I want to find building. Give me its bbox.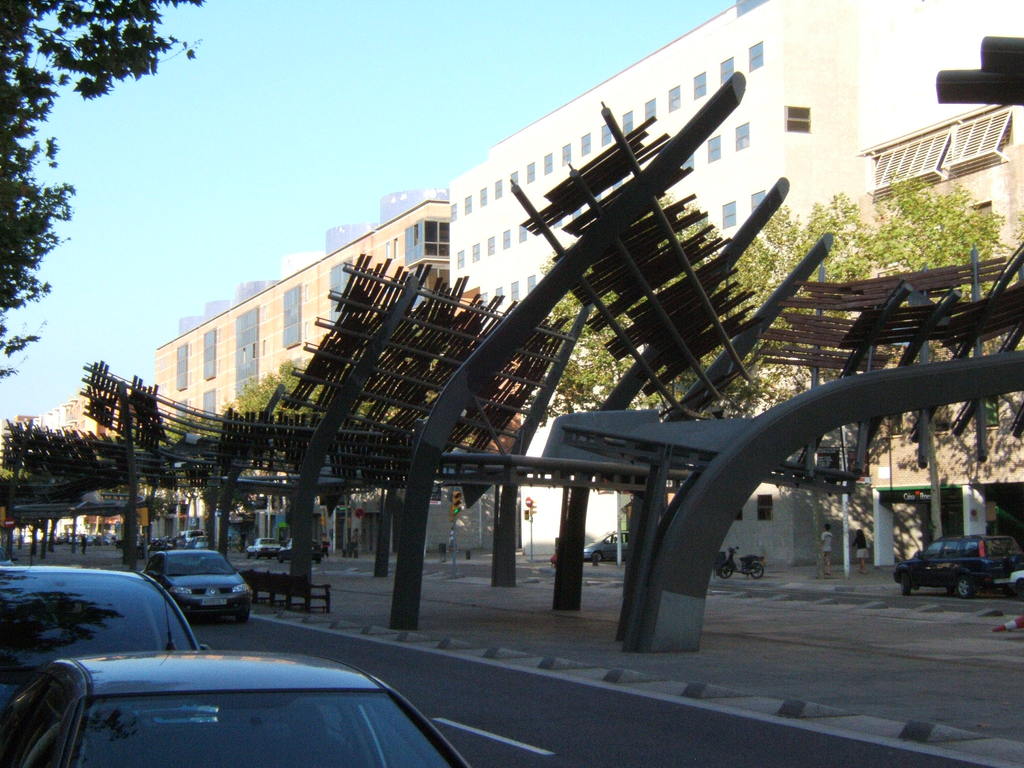
(left=158, top=188, right=447, bottom=554).
